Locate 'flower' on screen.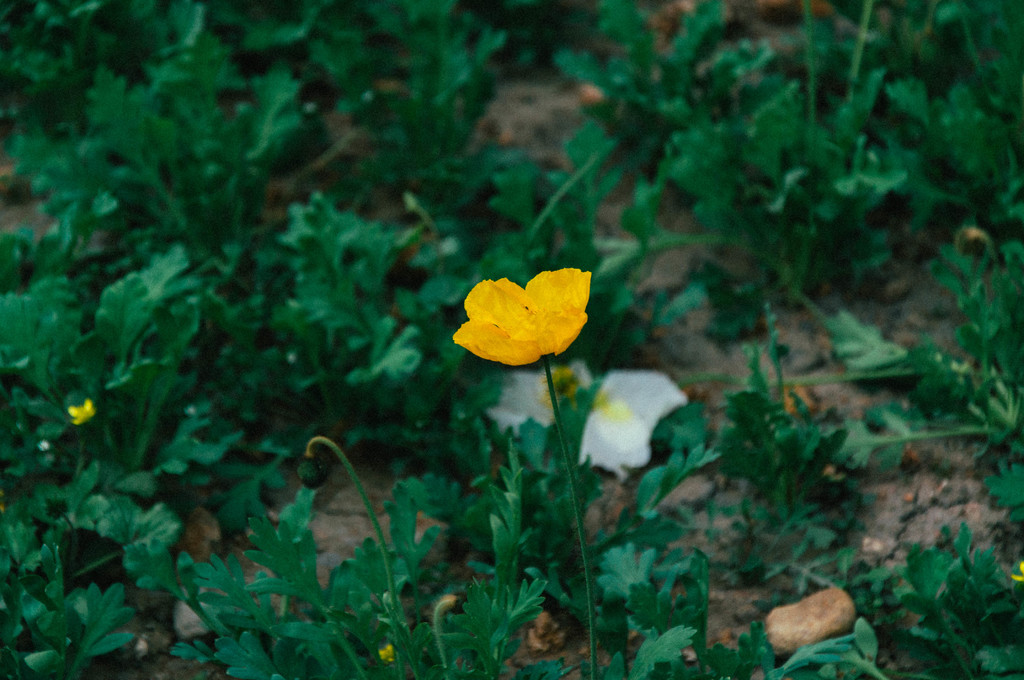
On screen at box=[472, 363, 698, 501].
